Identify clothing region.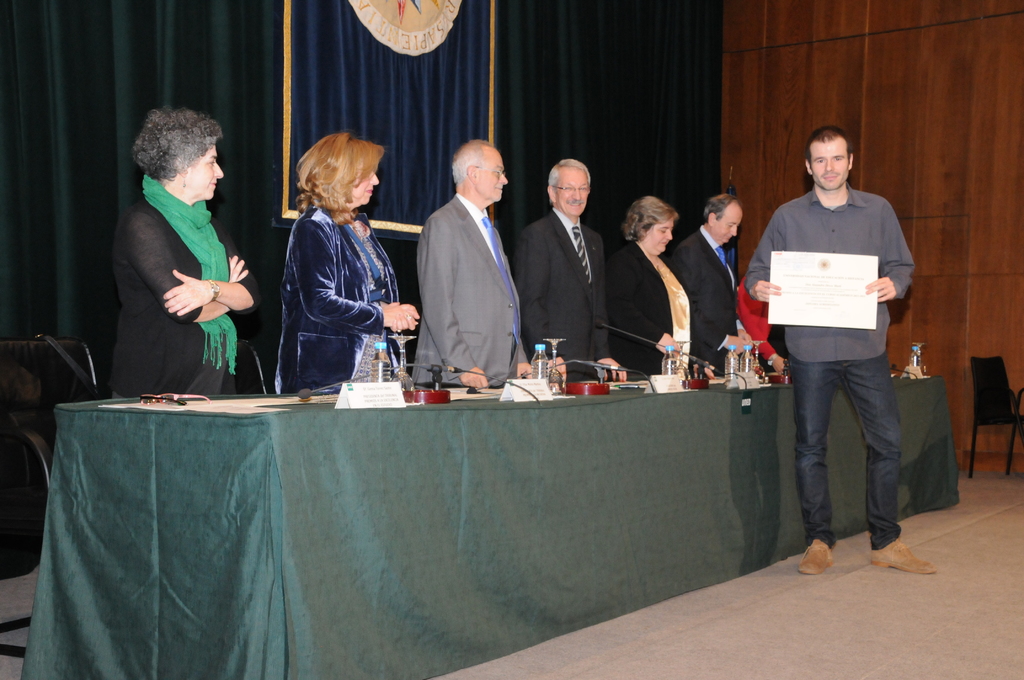
Region: detection(605, 245, 698, 382).
